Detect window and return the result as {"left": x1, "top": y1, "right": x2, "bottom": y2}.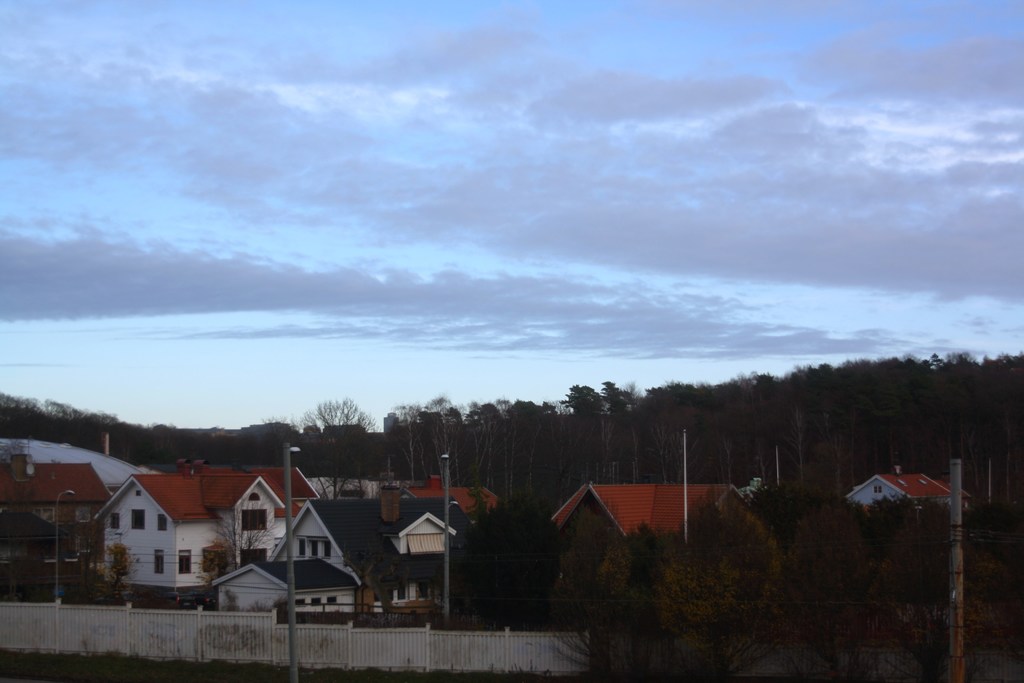
{"left": 152, "top": 551, "right": 164, "bottom": 573}.
